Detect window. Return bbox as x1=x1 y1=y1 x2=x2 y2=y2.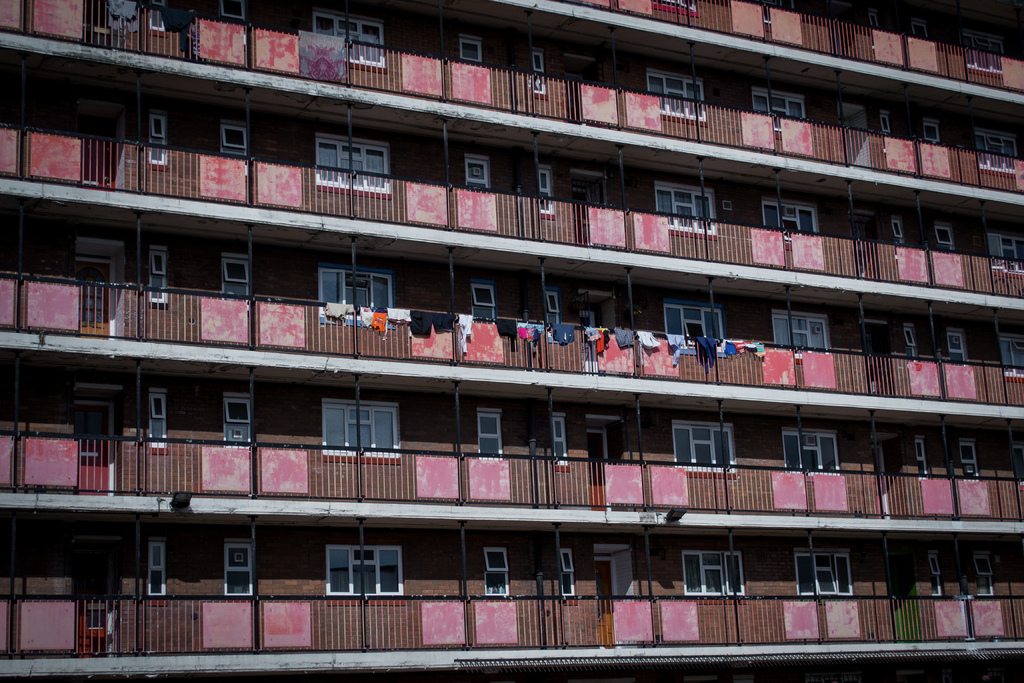
x1=454 y1=26 x2=493 y2=72.
